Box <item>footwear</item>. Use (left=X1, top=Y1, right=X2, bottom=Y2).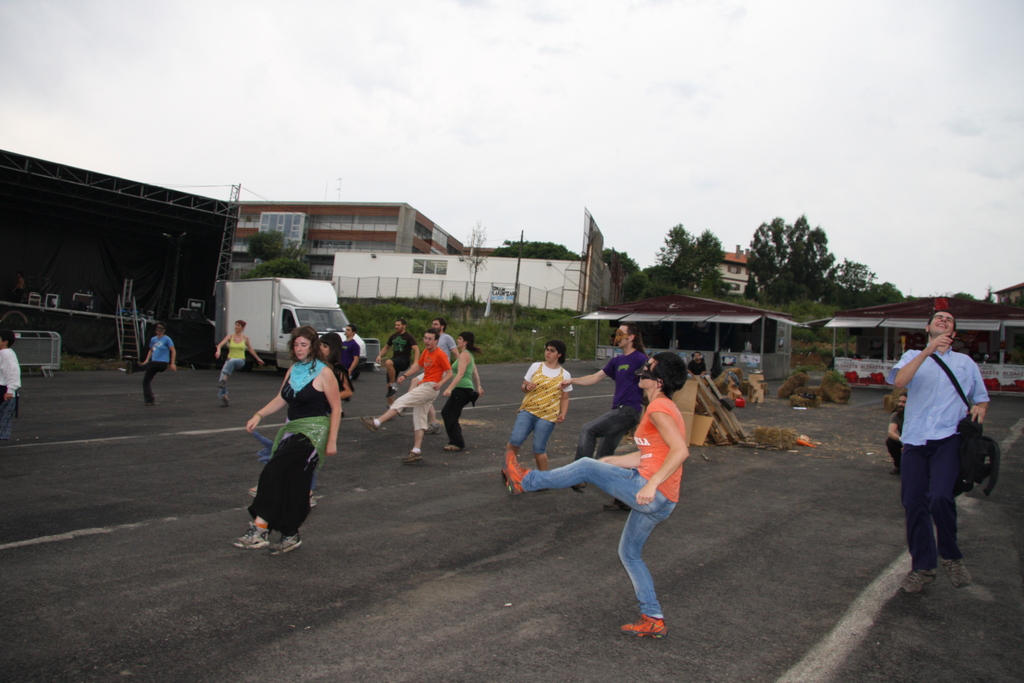
(left=131, top=350, right=143, bottom=372).
